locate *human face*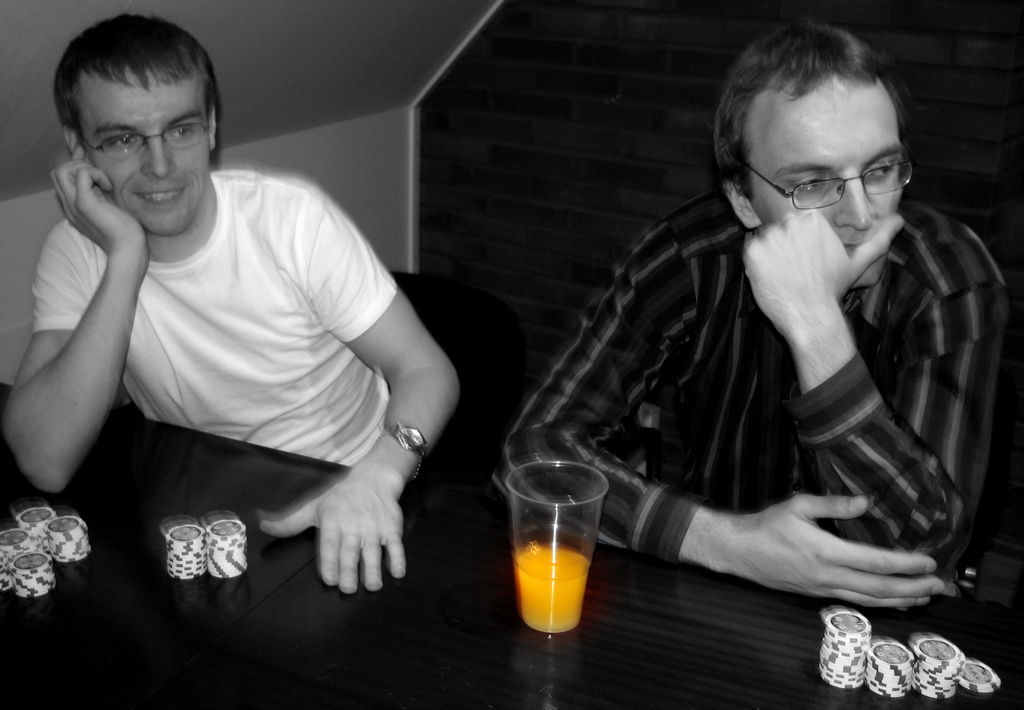
[753, 86, 908, 292]
